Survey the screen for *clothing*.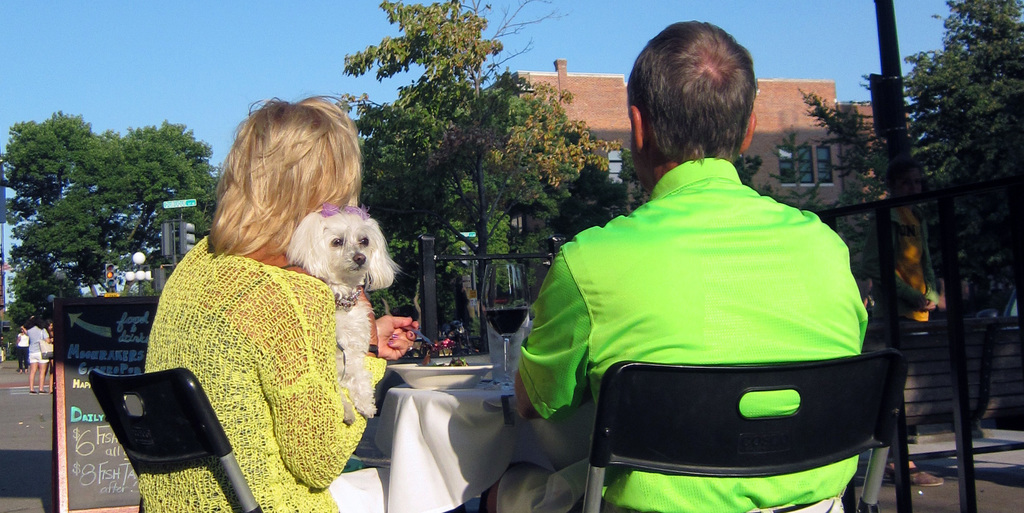
Survey found: [x1=133, y1=237, x2=387, y2=512].
